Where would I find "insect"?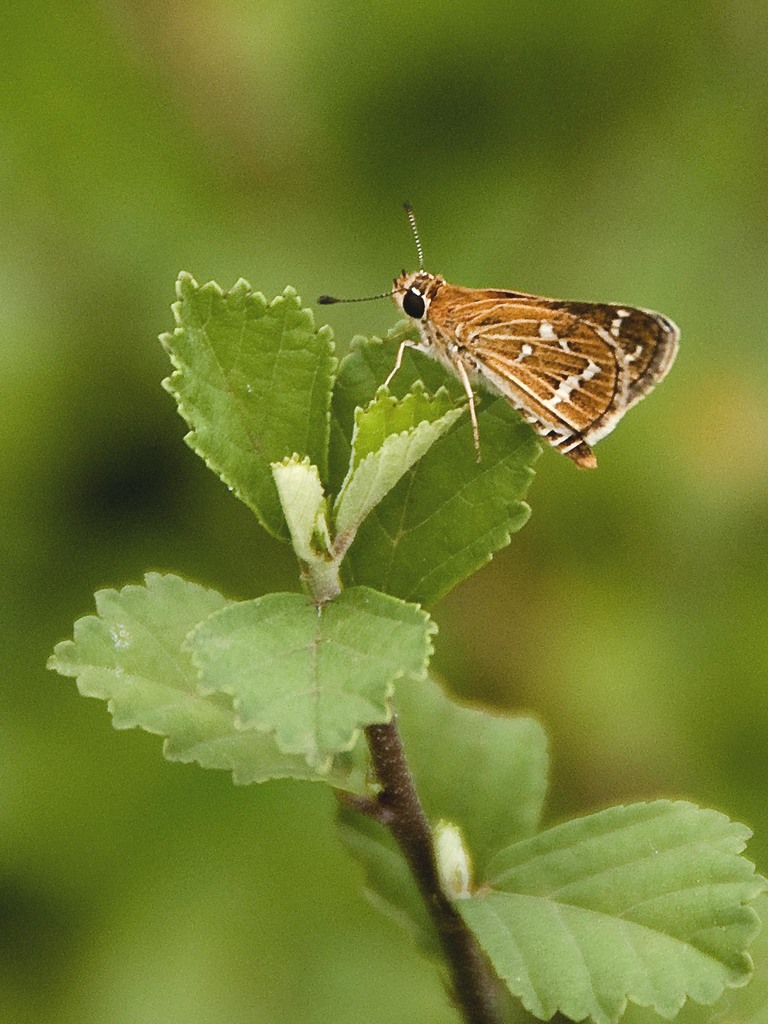
At <bbox>314, 200, 681, 469</bbox>.
